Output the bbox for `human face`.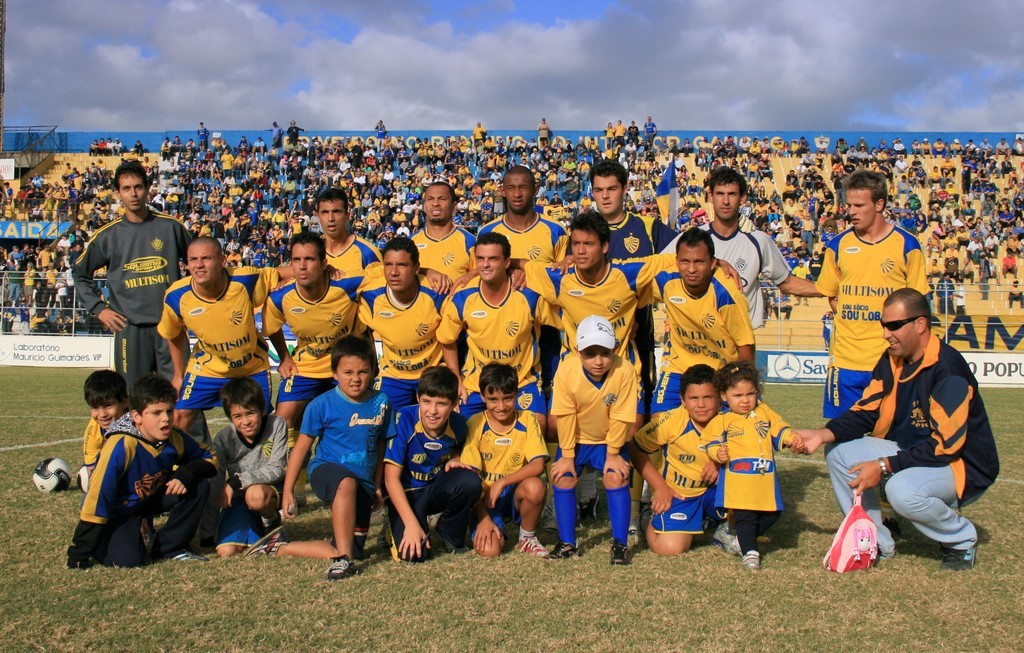
<bbox>711, 182, 738, 220</bbox>.
